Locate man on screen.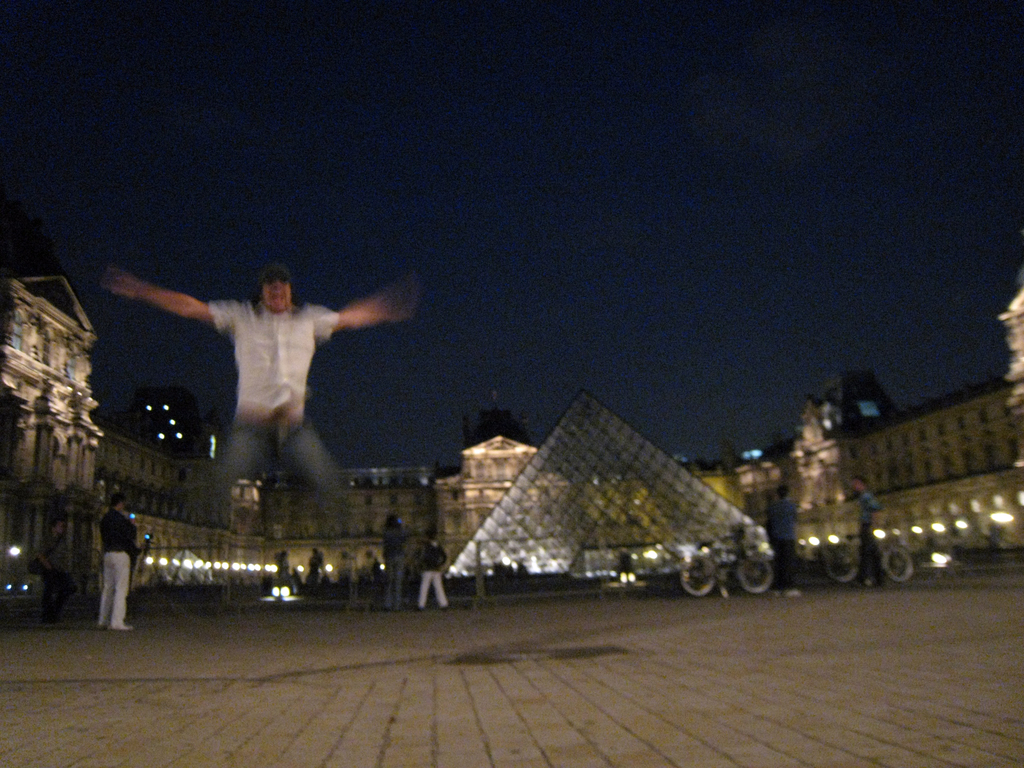
On screen at l=415, t=528, r=444, b=614.
